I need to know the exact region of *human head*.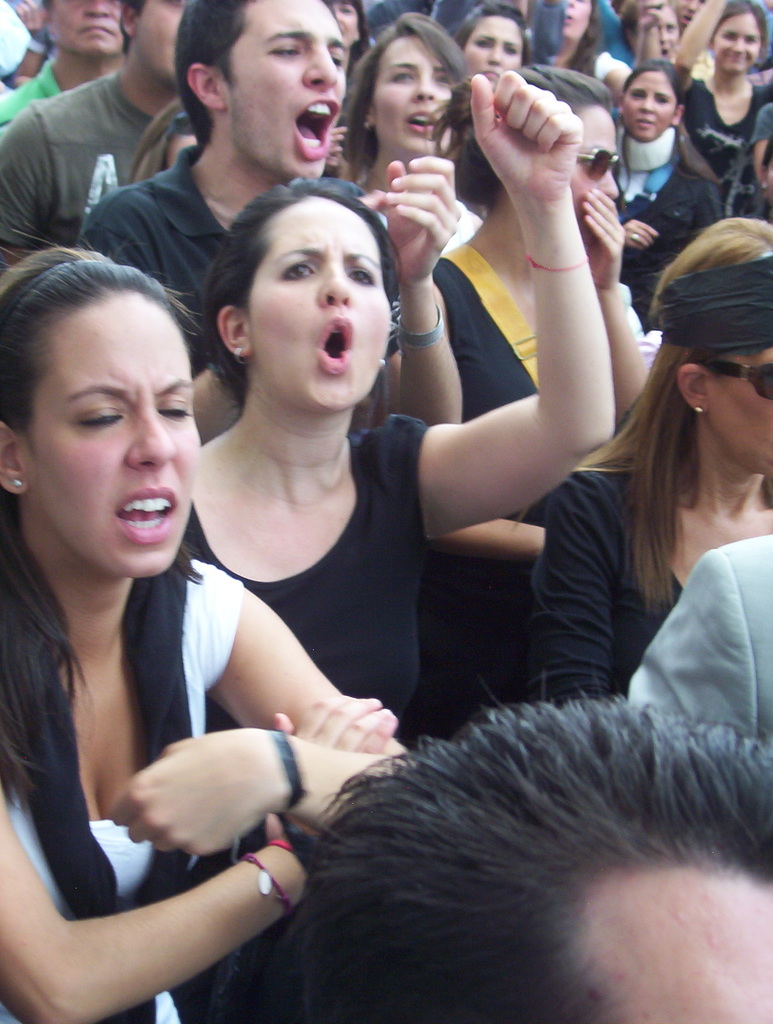
Region: [left=197, top=176, right=411, bottom=414].
